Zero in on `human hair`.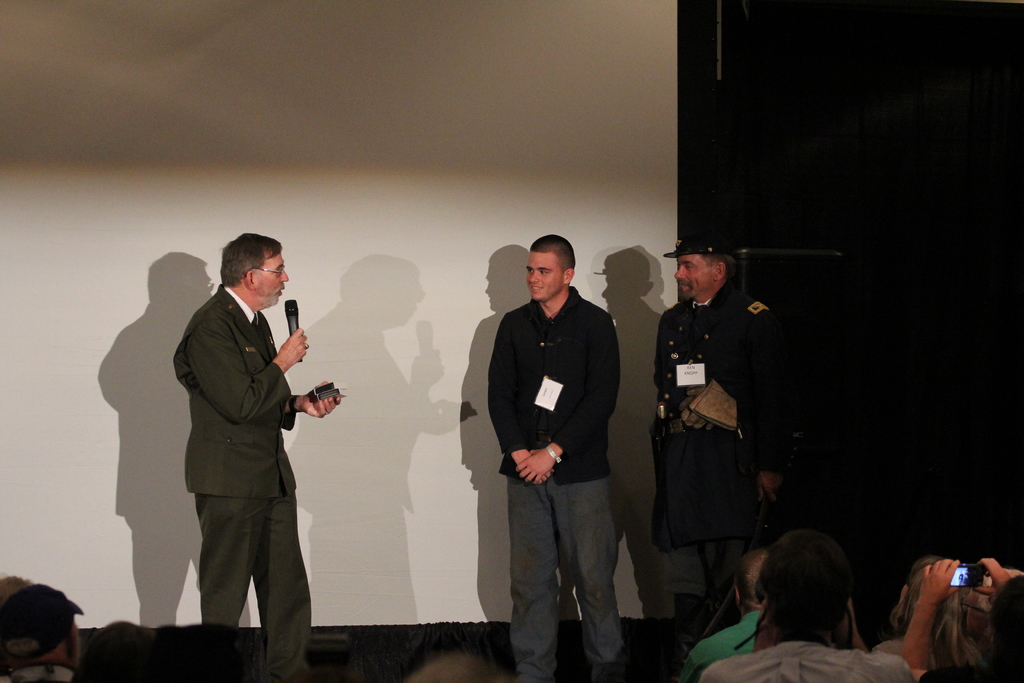
Zeroed in: <bbox>0, 572, 31, 606</bbox>.
